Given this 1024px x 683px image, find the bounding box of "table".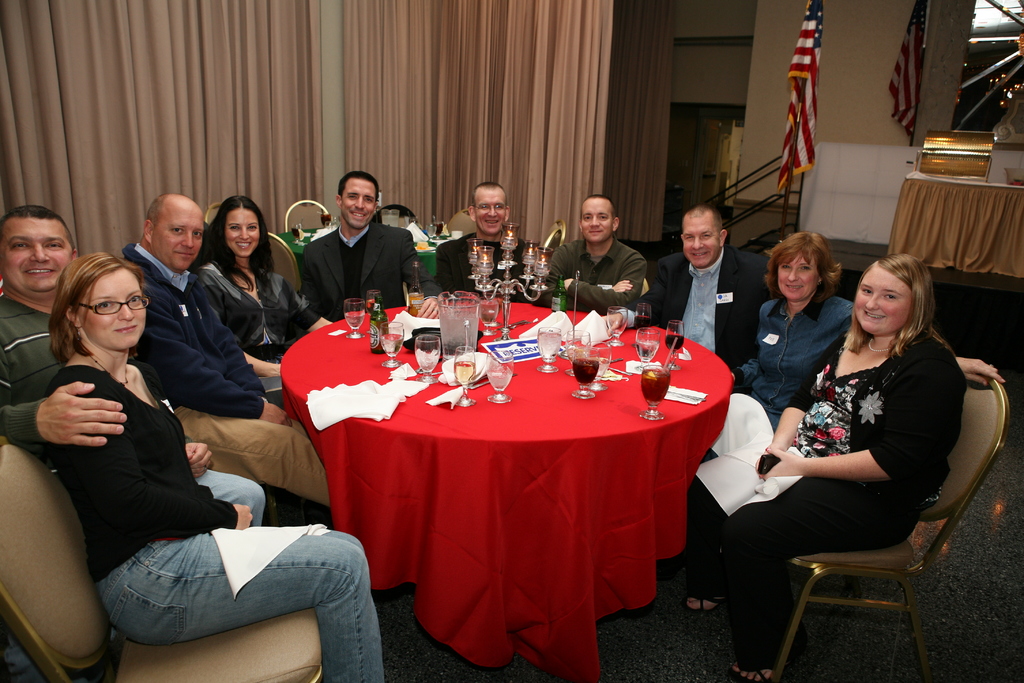
[275,301,755,670].
